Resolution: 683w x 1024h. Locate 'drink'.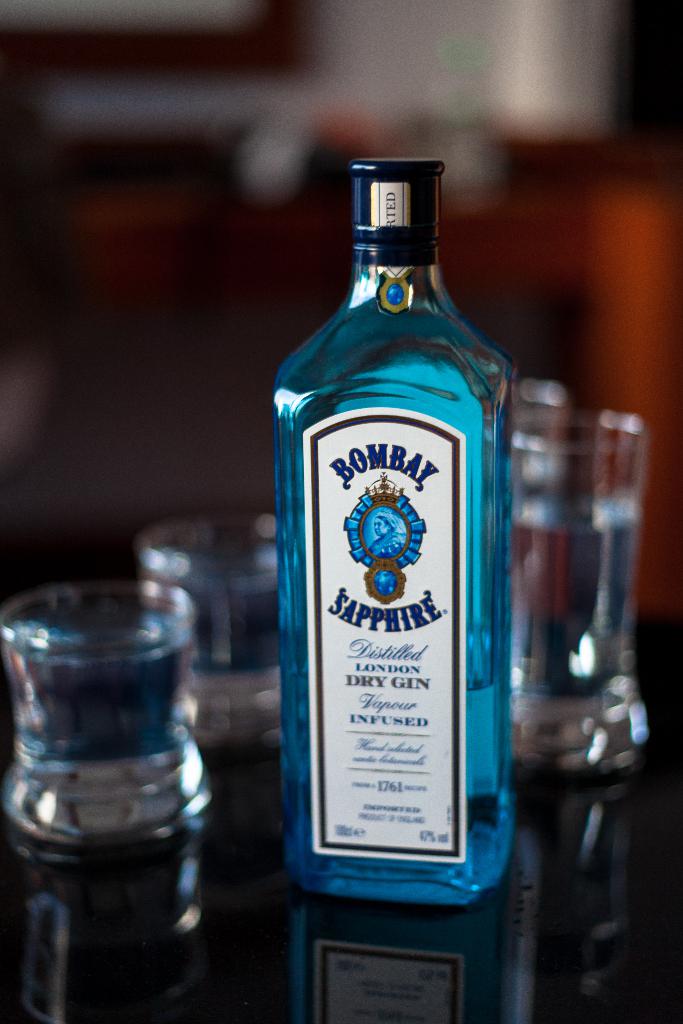
l=278, t=129, r=534, b=963.
